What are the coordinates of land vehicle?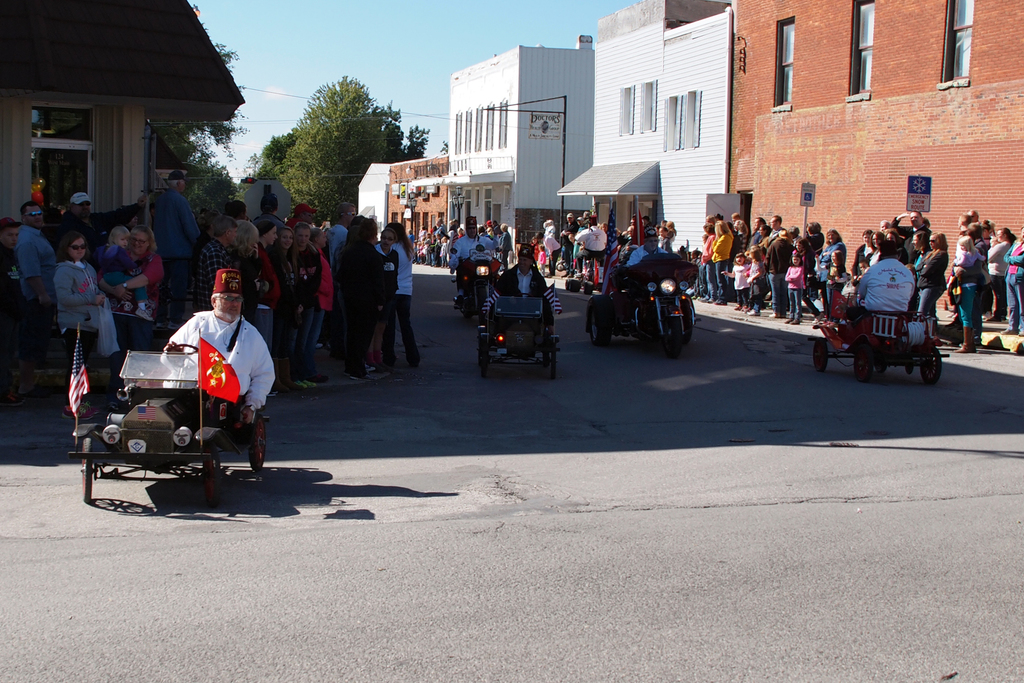
box=[454, 247, 501, 321].
